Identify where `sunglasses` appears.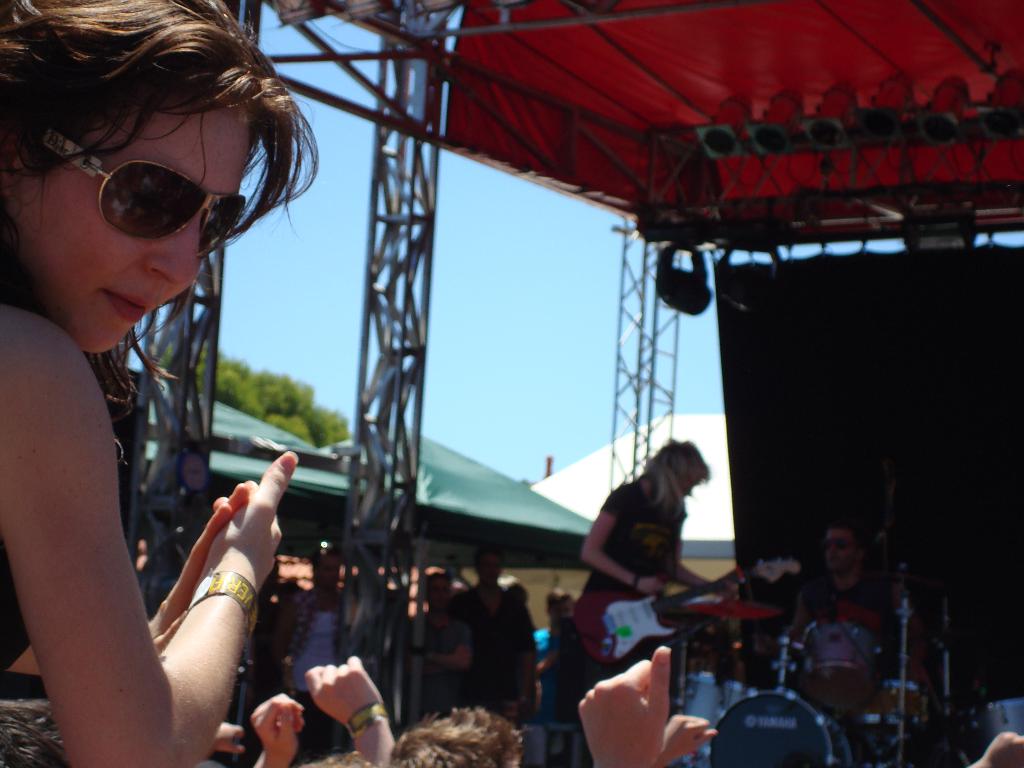
Appears at box(33, 118, 244, 254).
